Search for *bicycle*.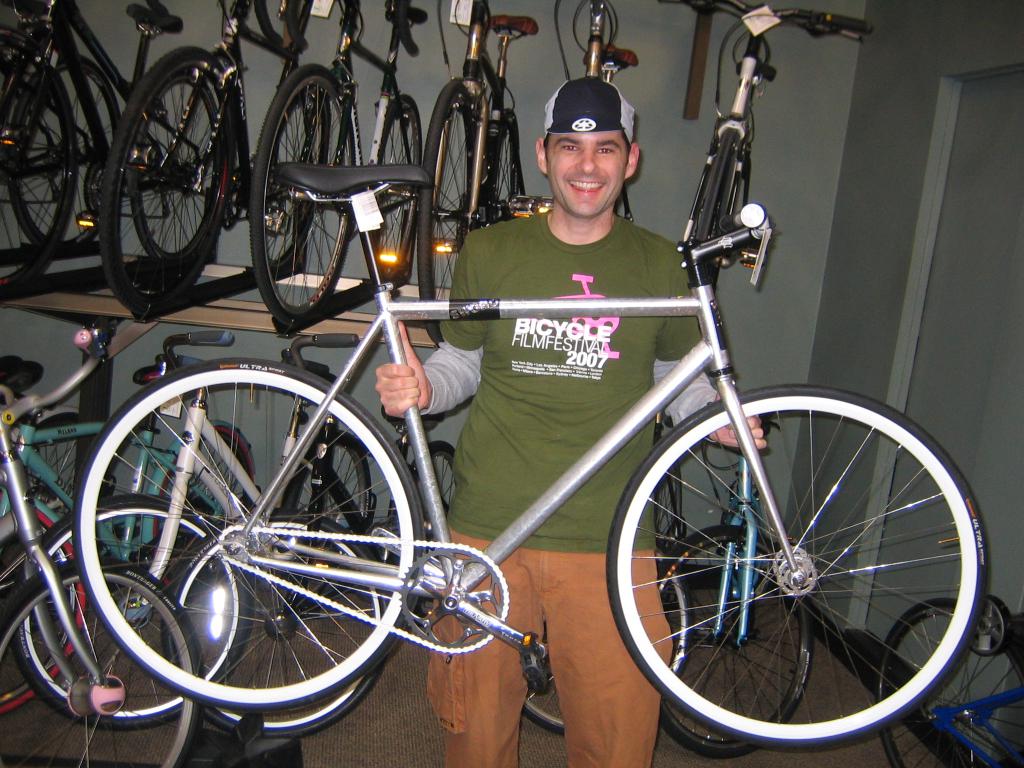
Found at x1=5 y1=317 x2=499 y2=729.
